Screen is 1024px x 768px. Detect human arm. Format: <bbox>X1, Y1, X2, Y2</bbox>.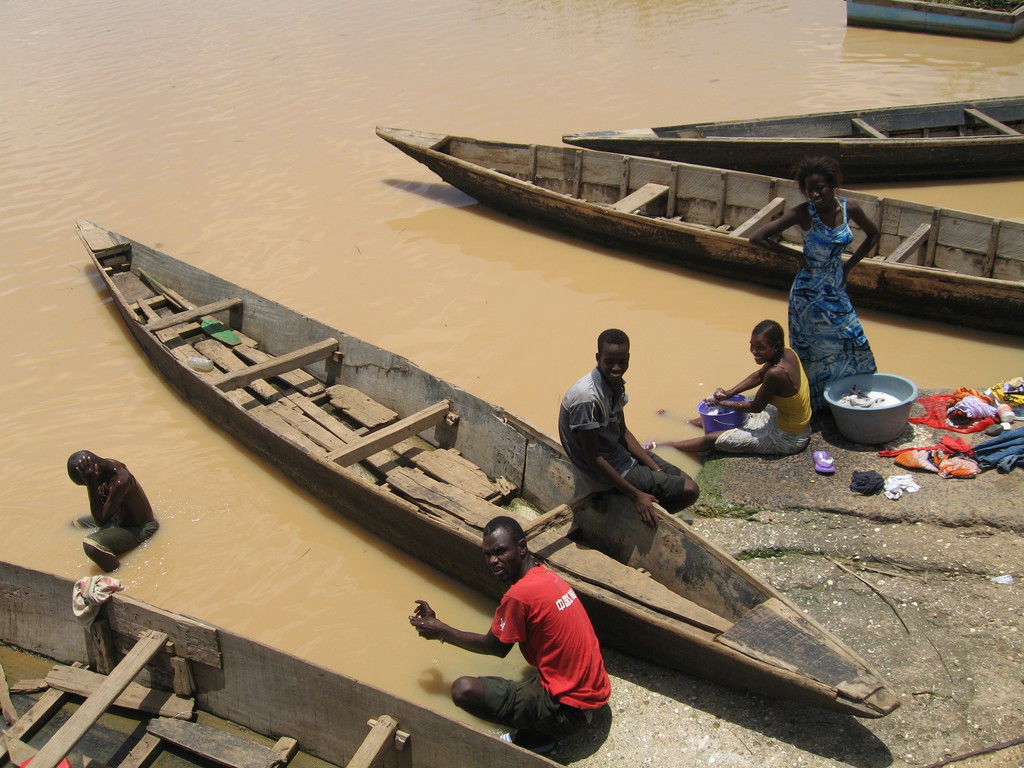
<bbox>556, 393, 657, 528</bbox>.
